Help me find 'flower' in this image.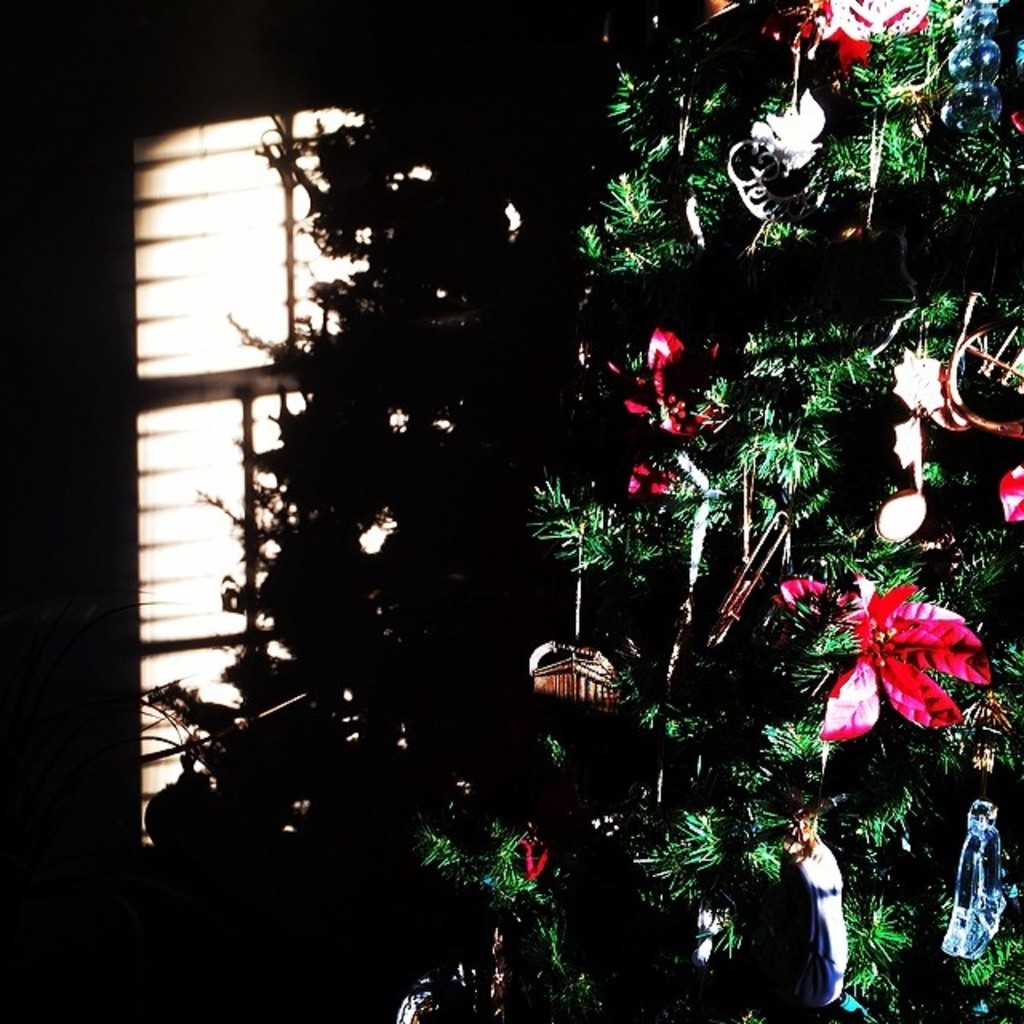
Found it: 747:82:827:166.
